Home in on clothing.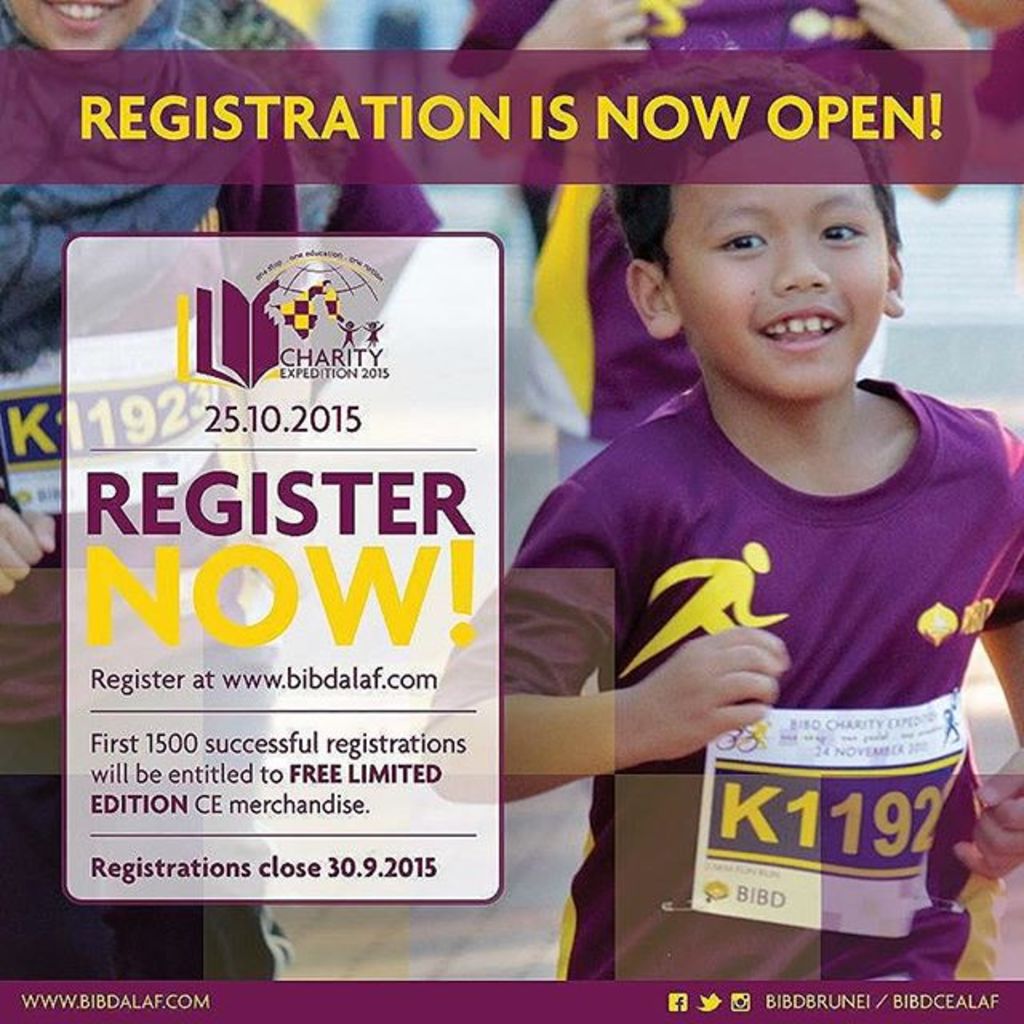
Homed in at detection(454, 0, 909, 443).
